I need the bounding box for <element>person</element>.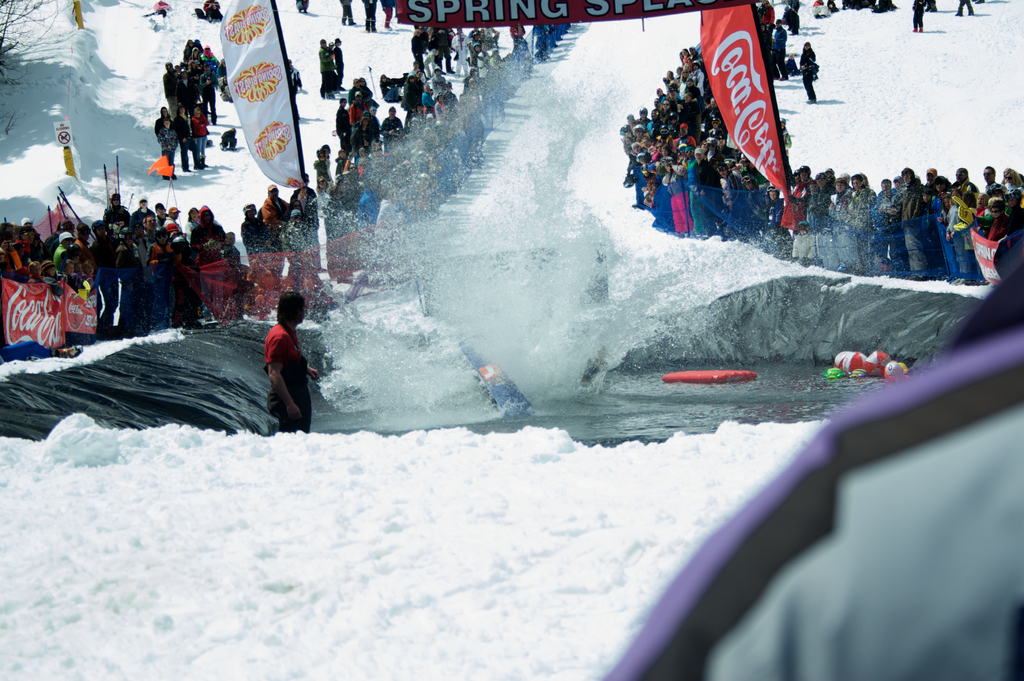
Here it is: 682,49,687,63.
